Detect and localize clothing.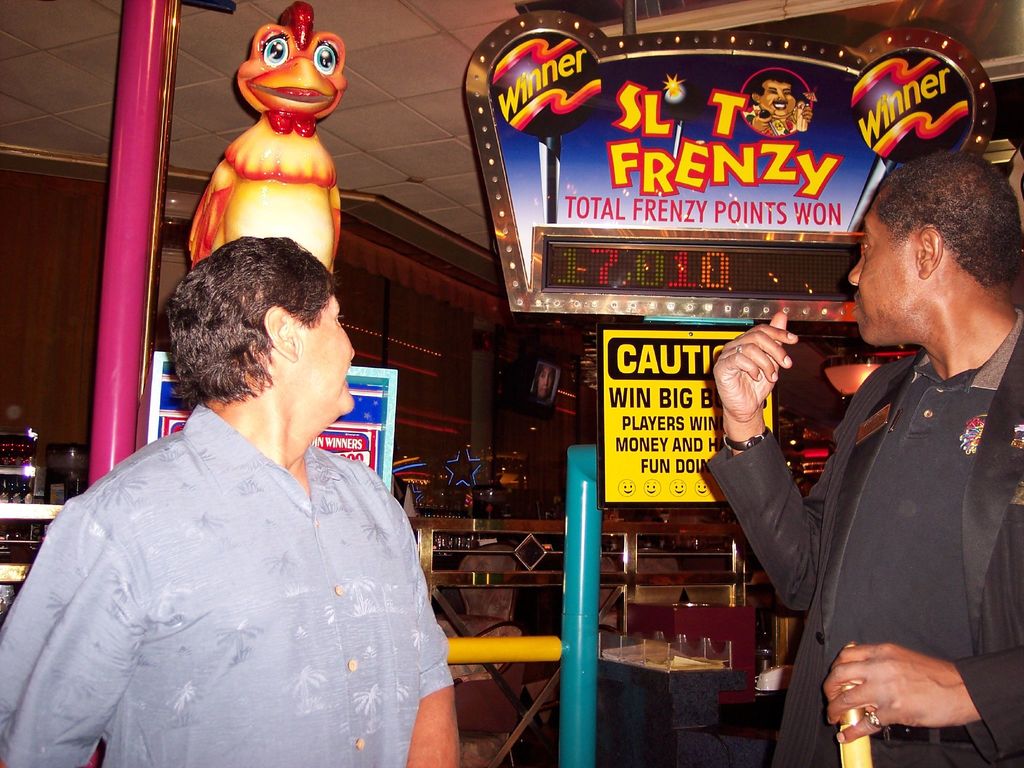
Localized at 0:403:452:767.
